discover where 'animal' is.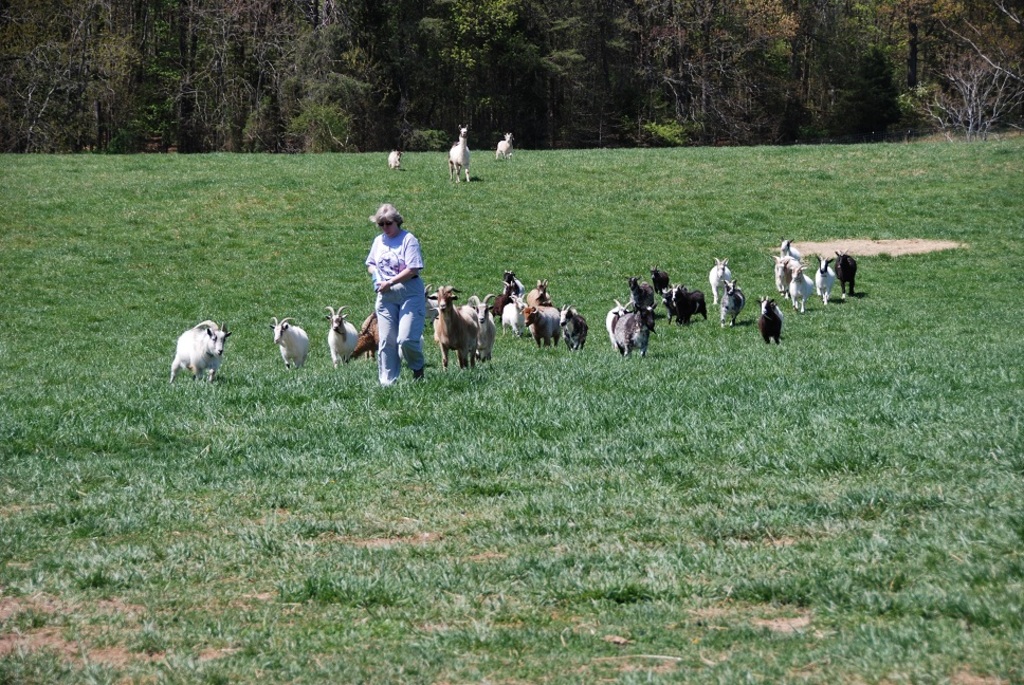
Discovered at 386 148 401 179.
